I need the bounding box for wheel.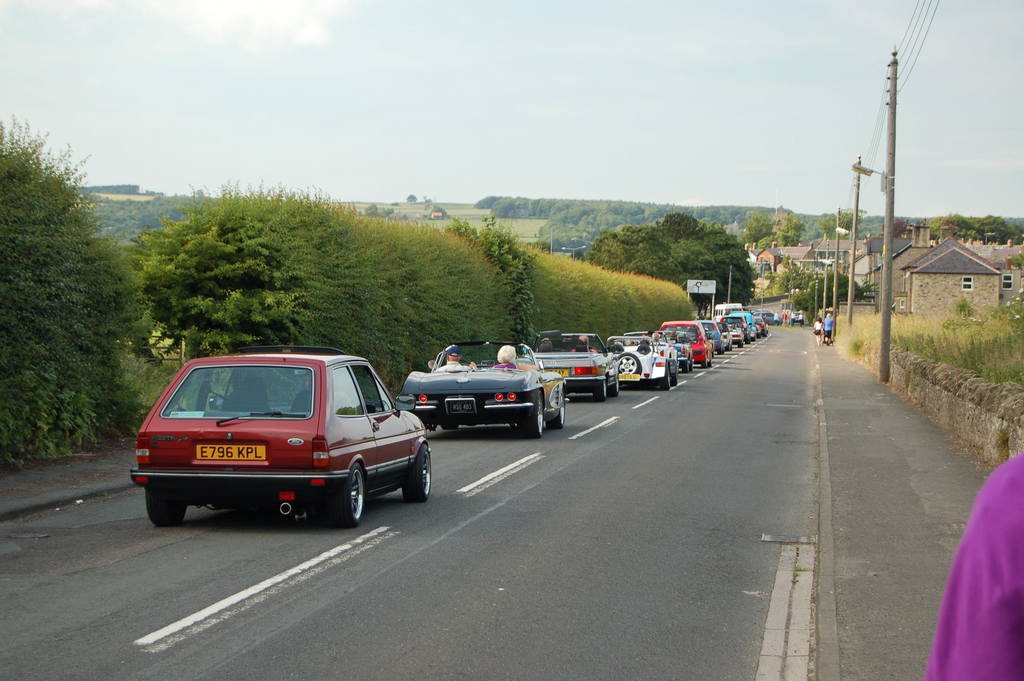
Here it is: box=[590, 384, 604, 402].
